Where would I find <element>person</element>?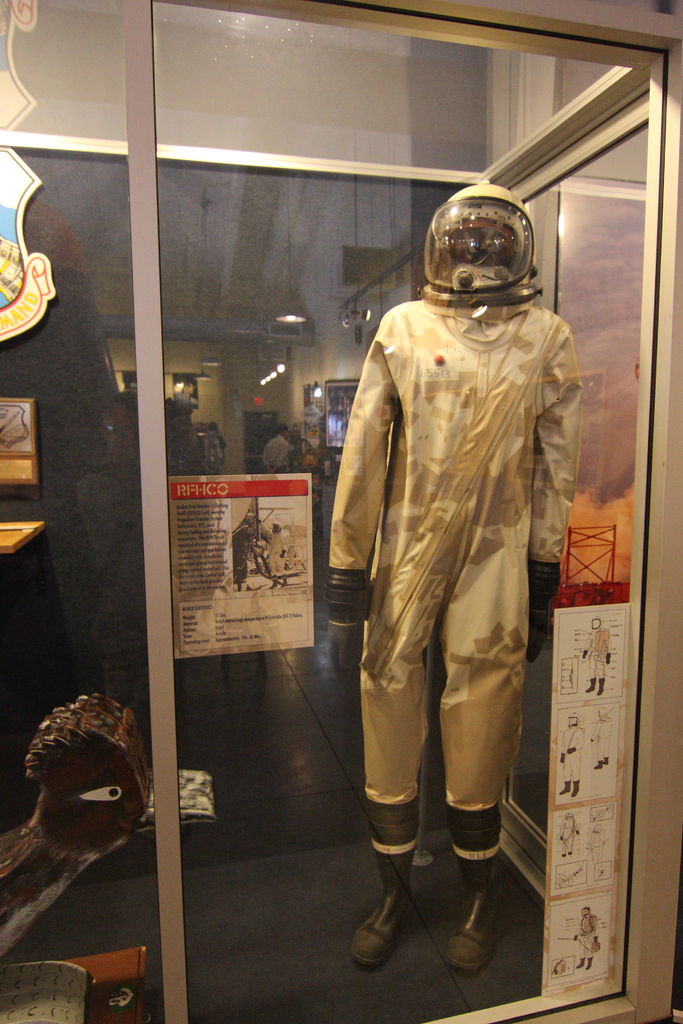
At [229, 507, 256, 591].
